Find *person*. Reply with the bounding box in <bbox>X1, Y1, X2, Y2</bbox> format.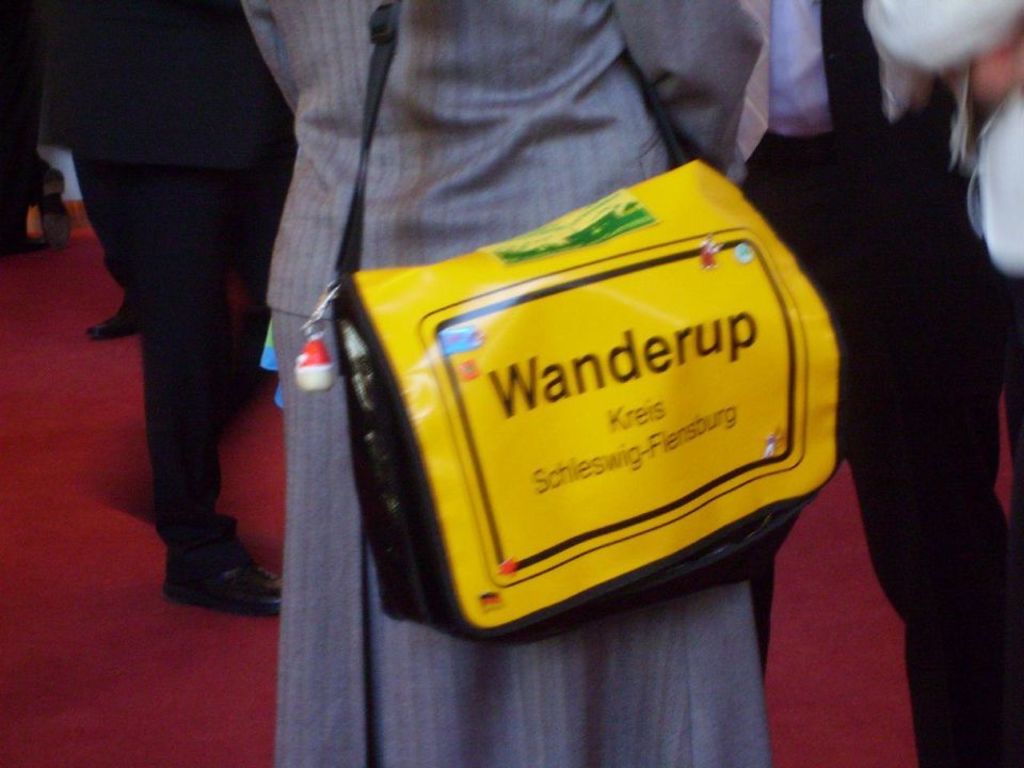
<bbox>239, 0, 777, 766</bbox>.
